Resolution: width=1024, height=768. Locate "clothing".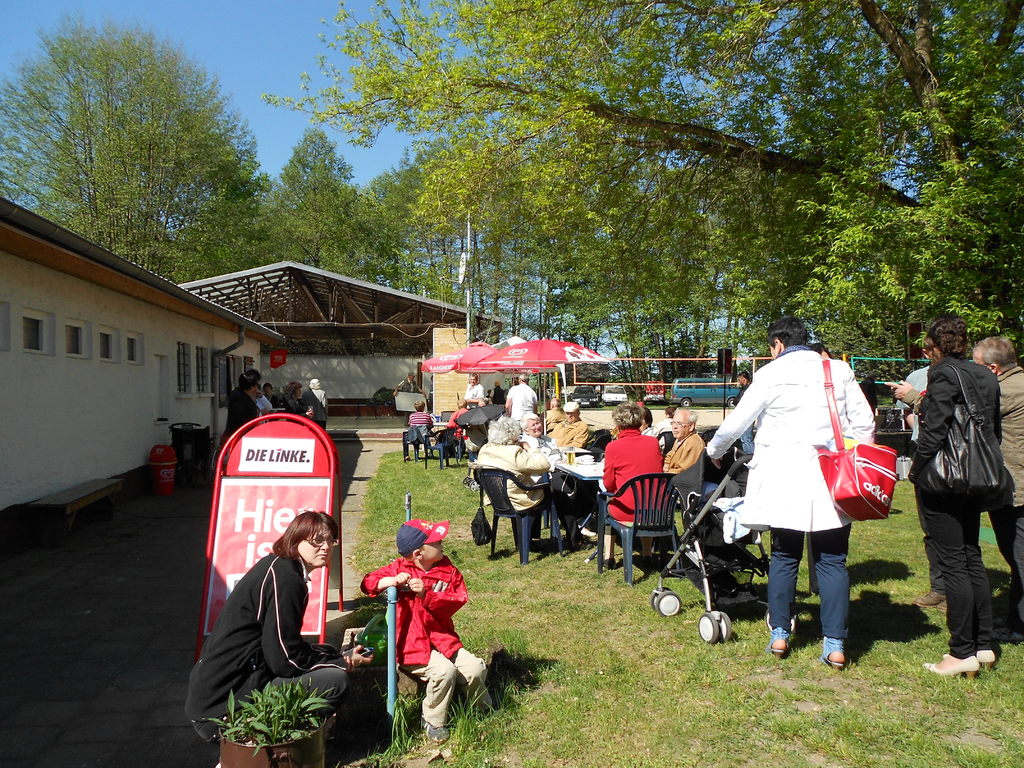
(x1=508, y1=384, x2=541, y2=422).
